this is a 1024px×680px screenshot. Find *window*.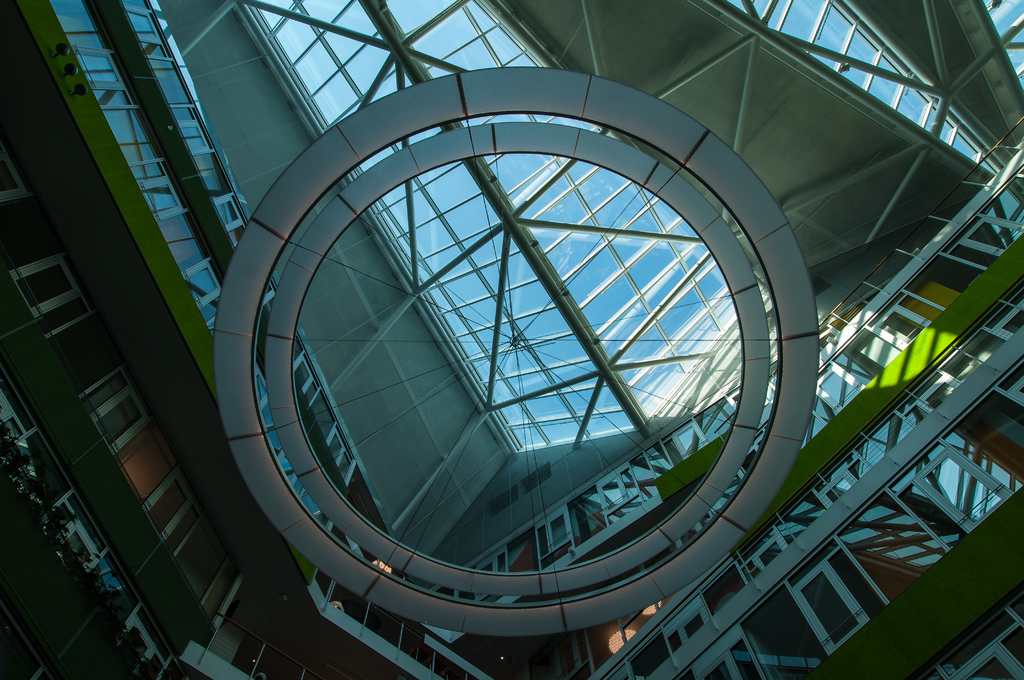
Bounding box: bbox(778, 533, 886, 660).
